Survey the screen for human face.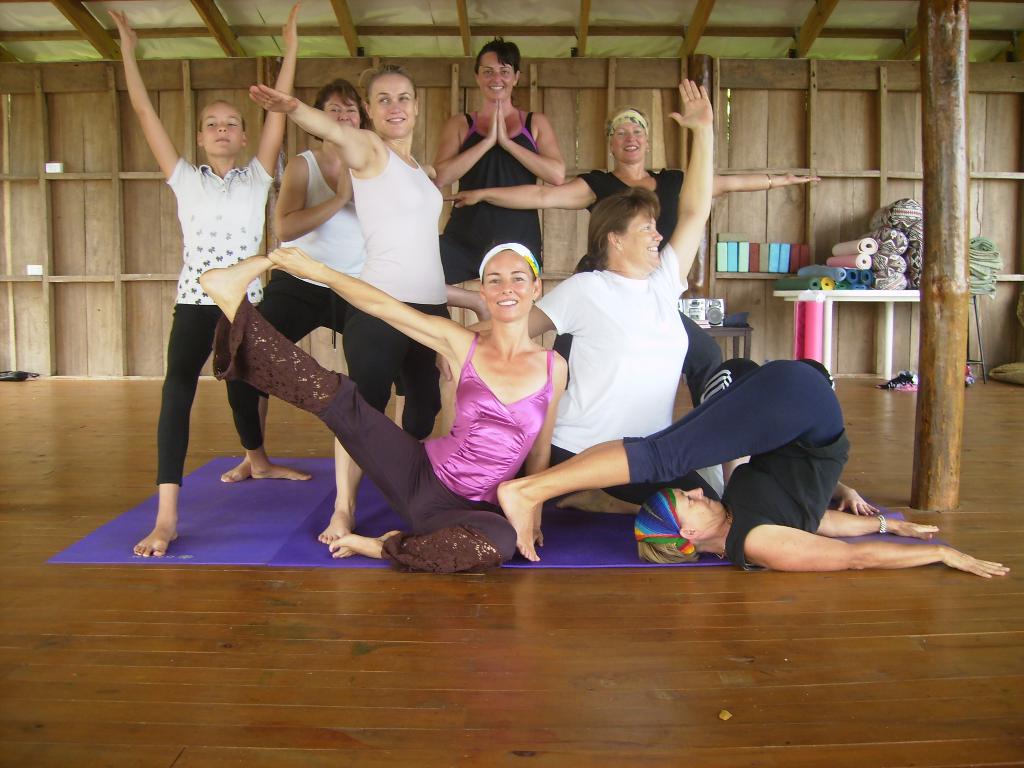
Survey found: pyautogui.locateOnScreen(202, 100, 237, 157).
